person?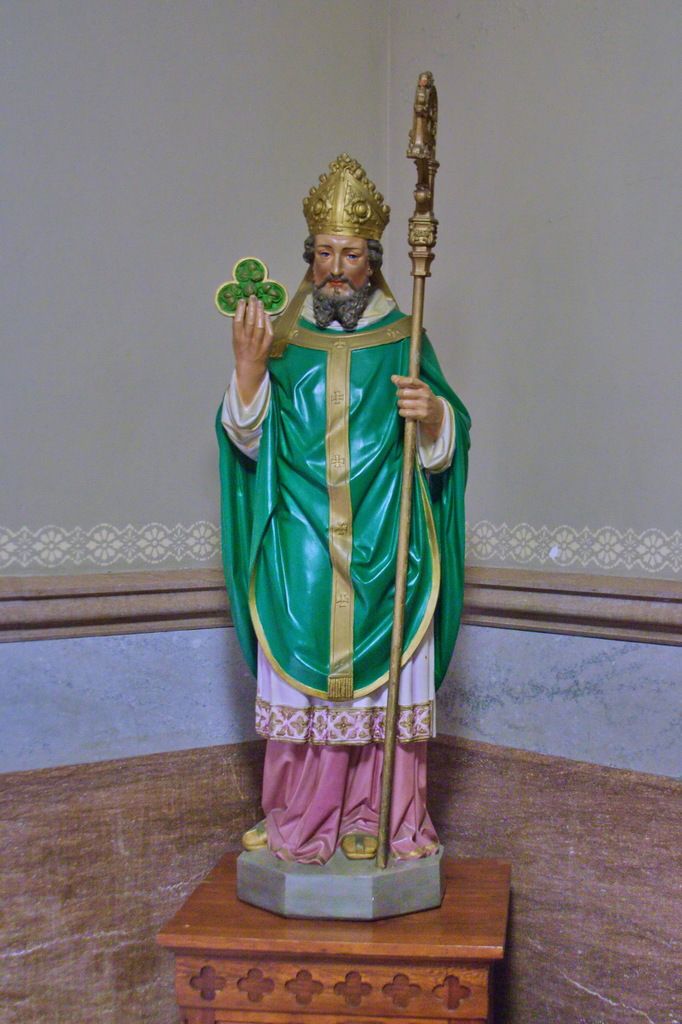
[193, 172, 455, 845]
